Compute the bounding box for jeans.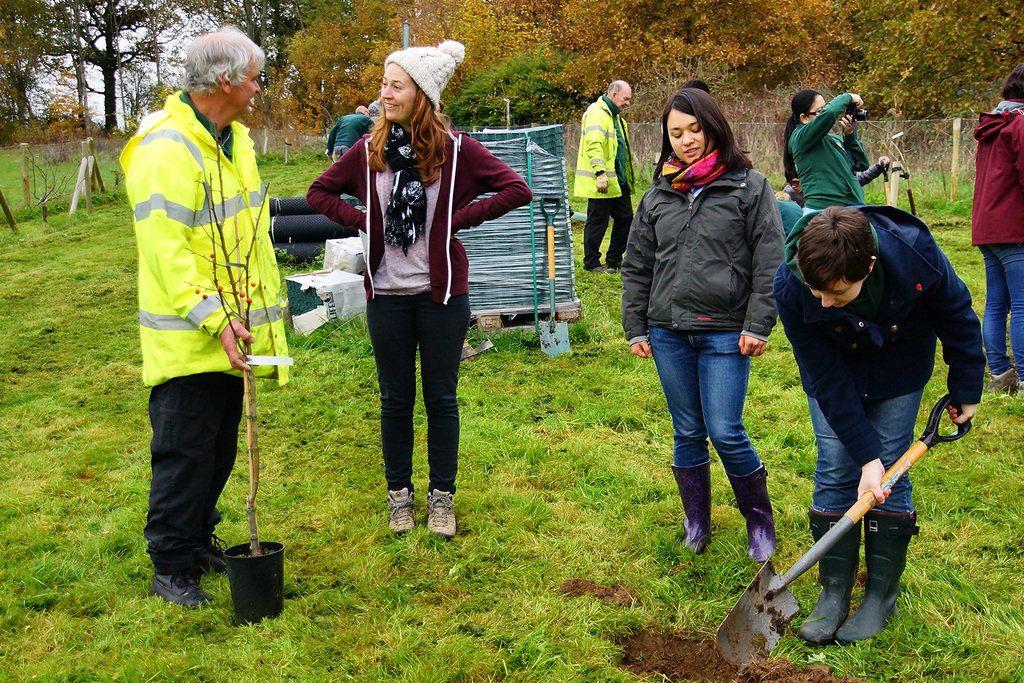
[975,242,1023,372].
